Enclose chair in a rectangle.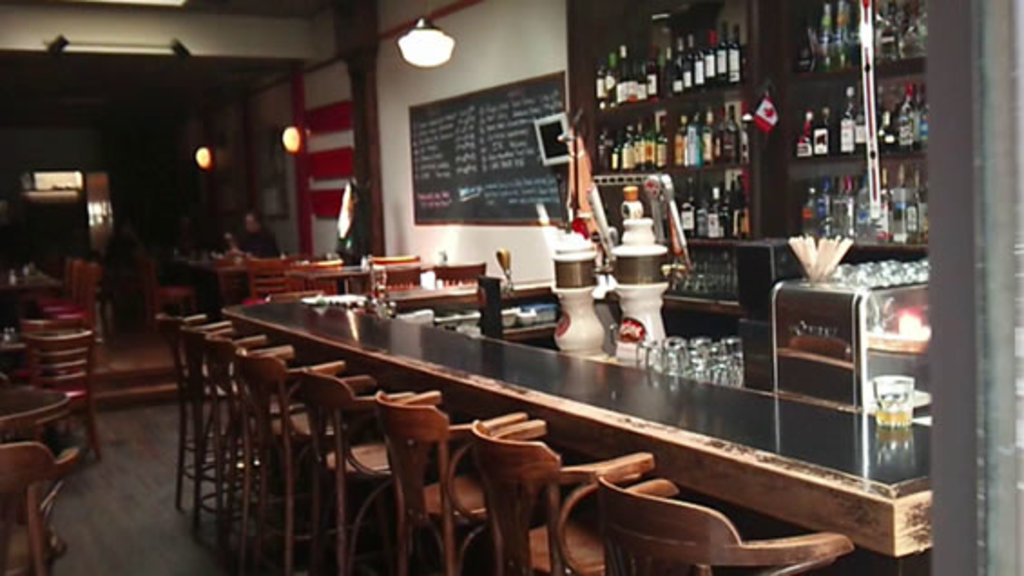
25, 331, 101, 458.
